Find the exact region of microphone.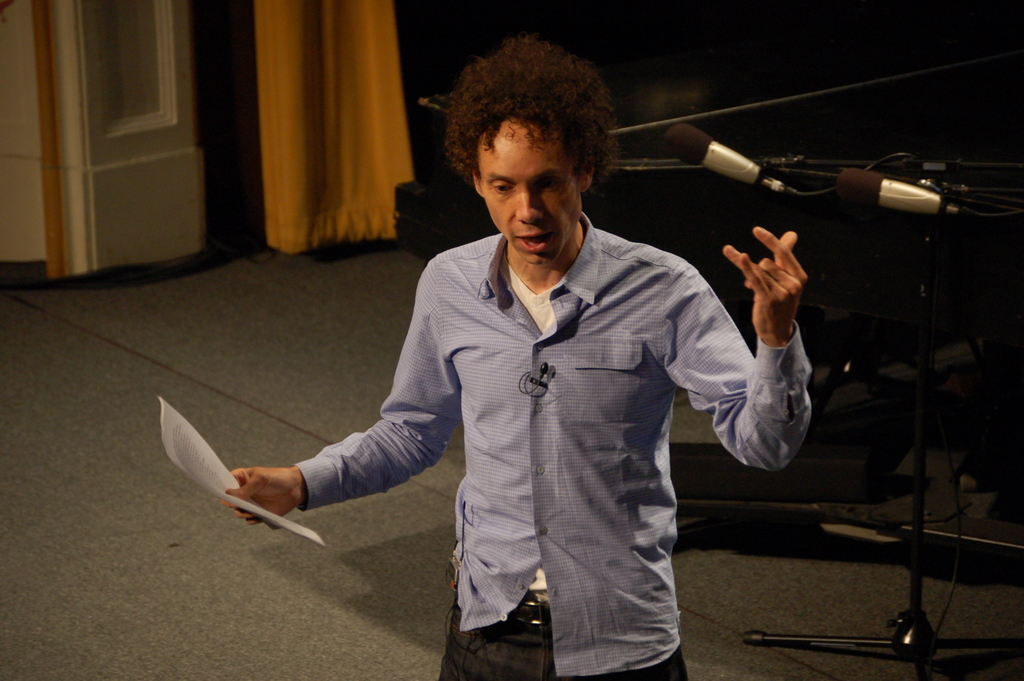
Exact region: (x1=664, y1=126, x2=760, y2=186).
